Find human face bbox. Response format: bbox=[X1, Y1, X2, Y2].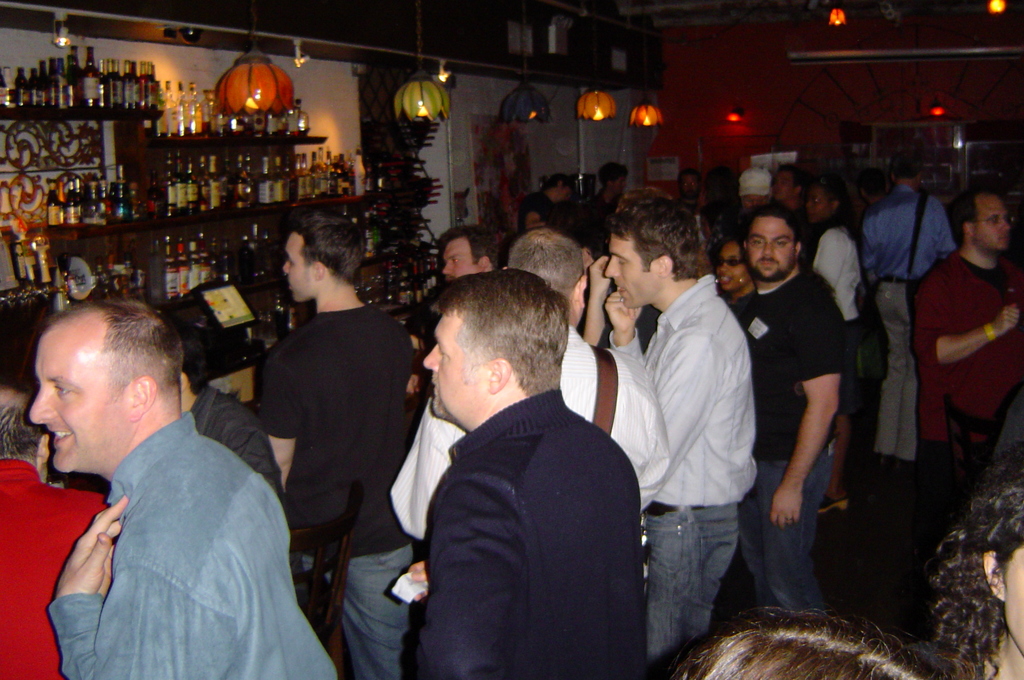
bbox=[974, 196, 1009, 251].
